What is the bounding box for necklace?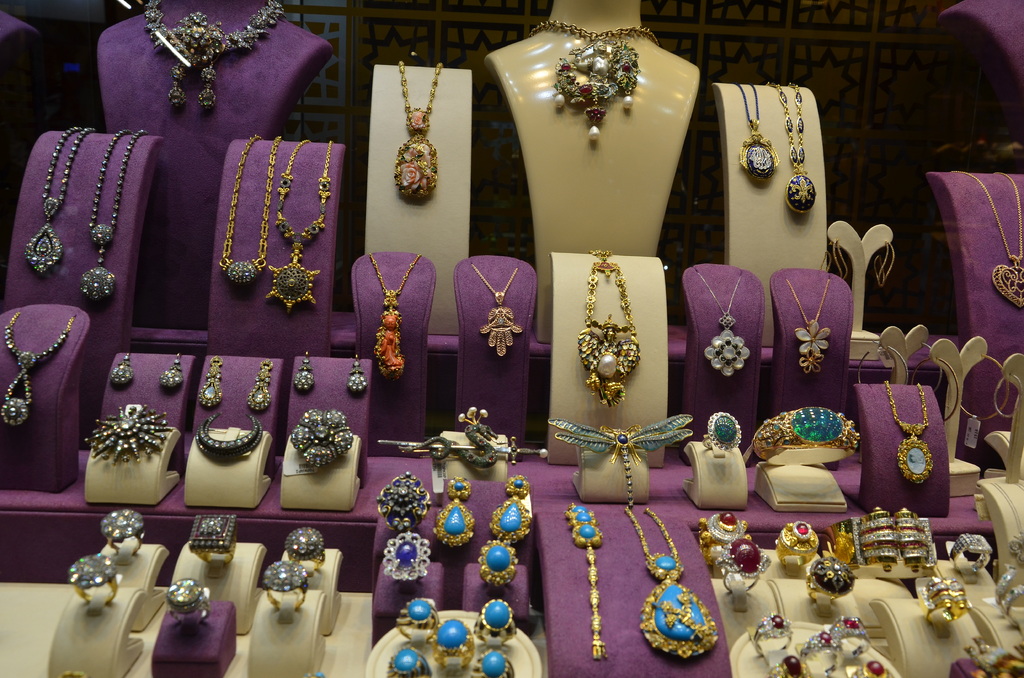
531,26,657,145.
